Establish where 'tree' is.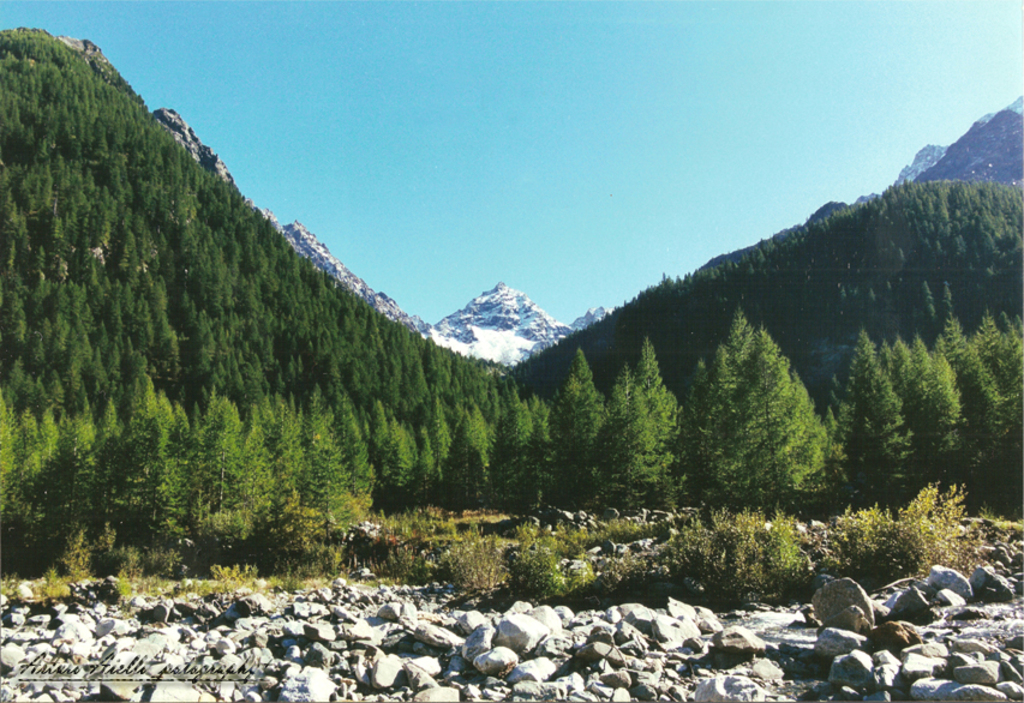
Established at BBox(706, 318, 826, 521).
